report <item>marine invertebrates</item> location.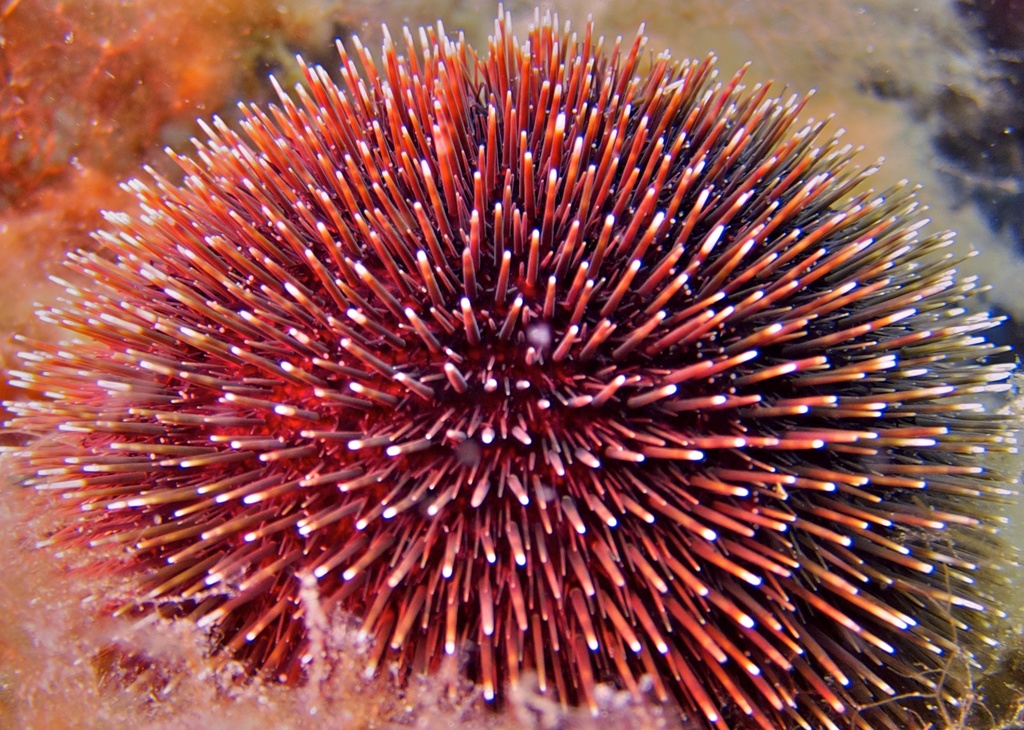
Report: Rect(4, 66, 1023, 717).
